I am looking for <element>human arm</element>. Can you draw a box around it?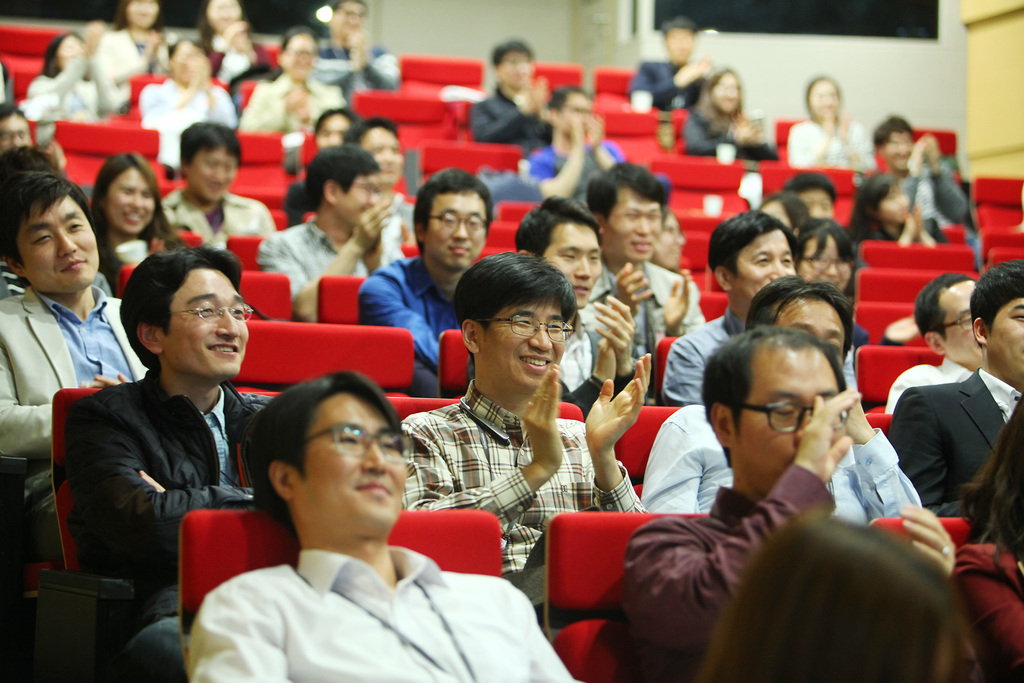
Sure, the bounding box is bbox=[461, 78, 535, 147].
